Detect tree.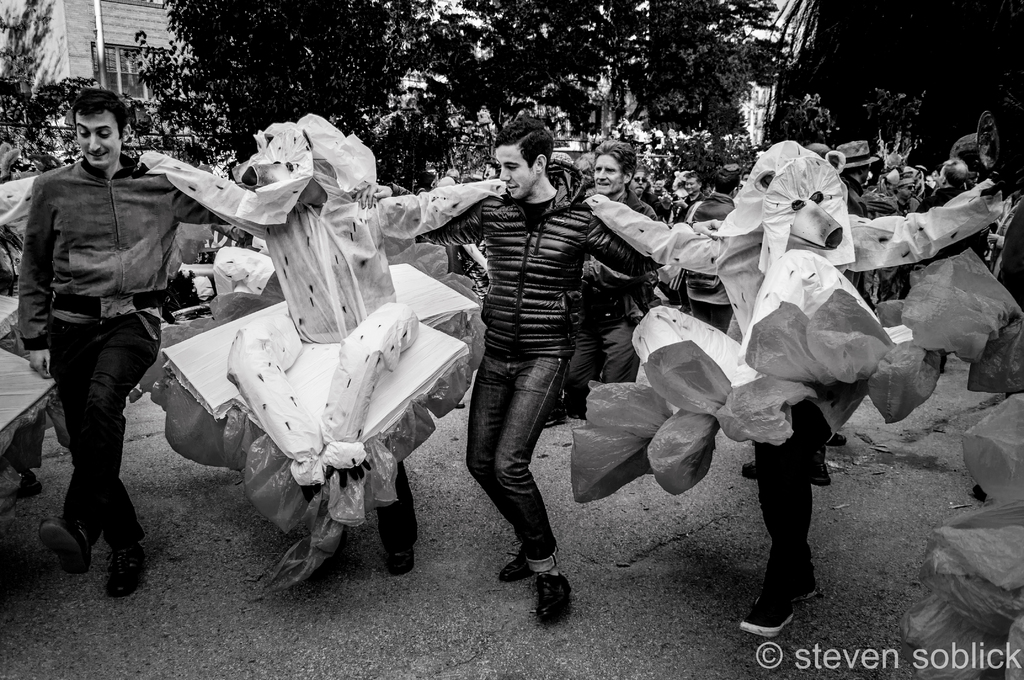
Detected at detection(430, 0, 797, 144).
